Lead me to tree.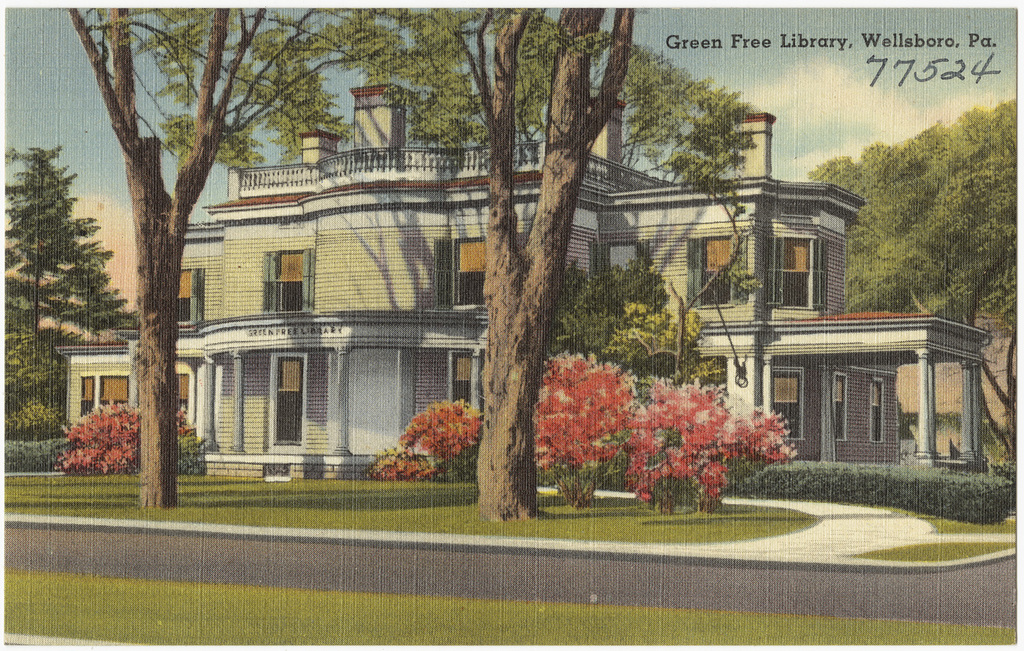
Lead to <bbox>631, 48, 761, 383</bbox>.
